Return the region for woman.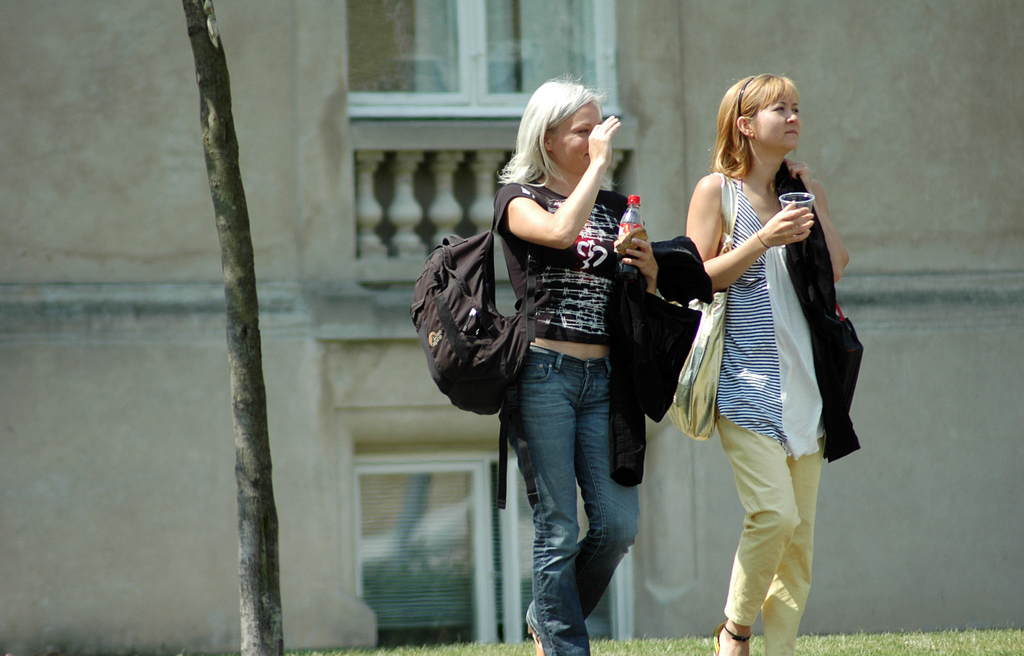
(x1=612, y1=95, x2=847, y2=648).
